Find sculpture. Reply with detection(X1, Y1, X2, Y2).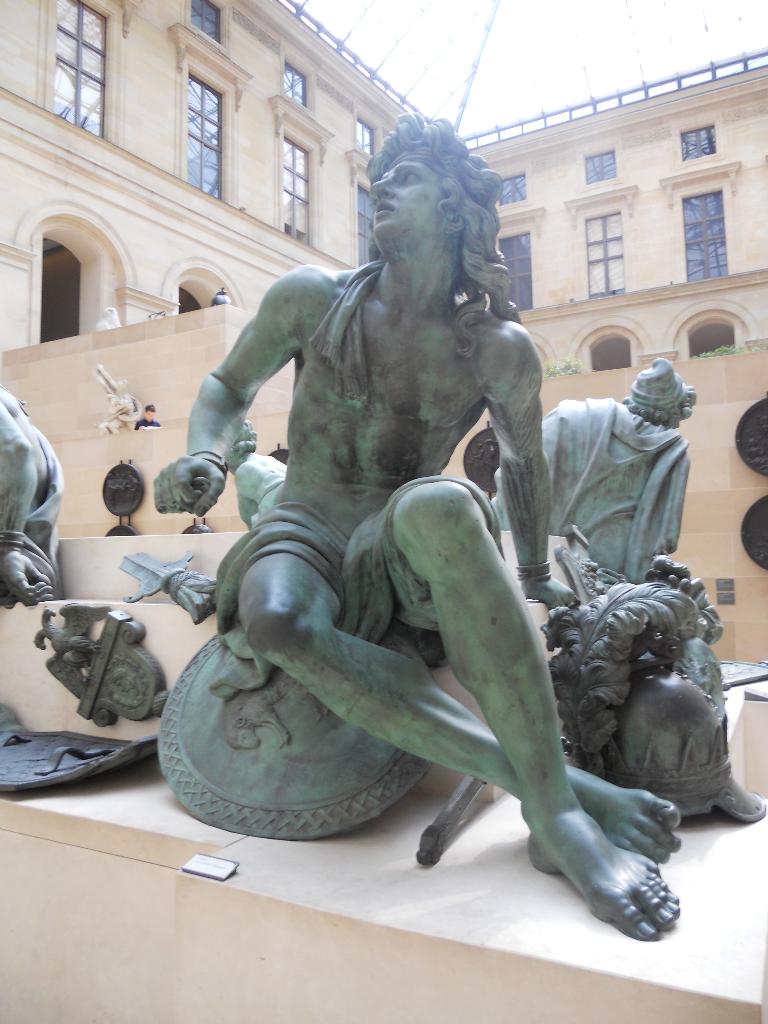
detection(111, 97, 703, 947).
